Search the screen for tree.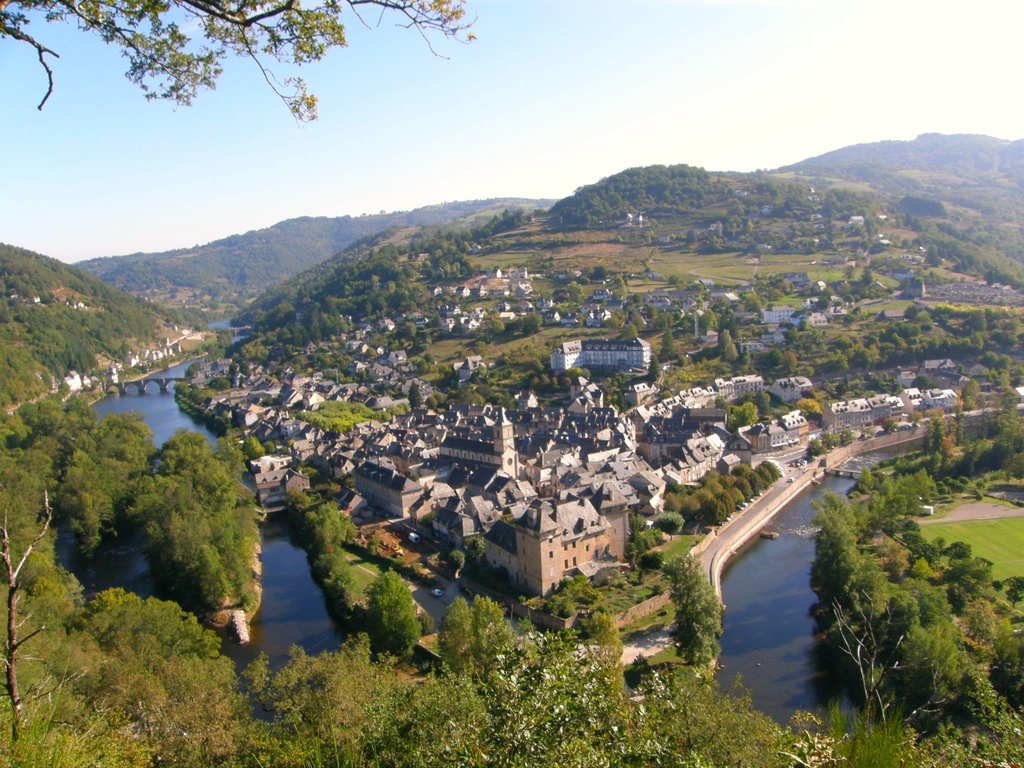
Found at pyautogui.locateOnScreen(212, 449, 243, 516).
